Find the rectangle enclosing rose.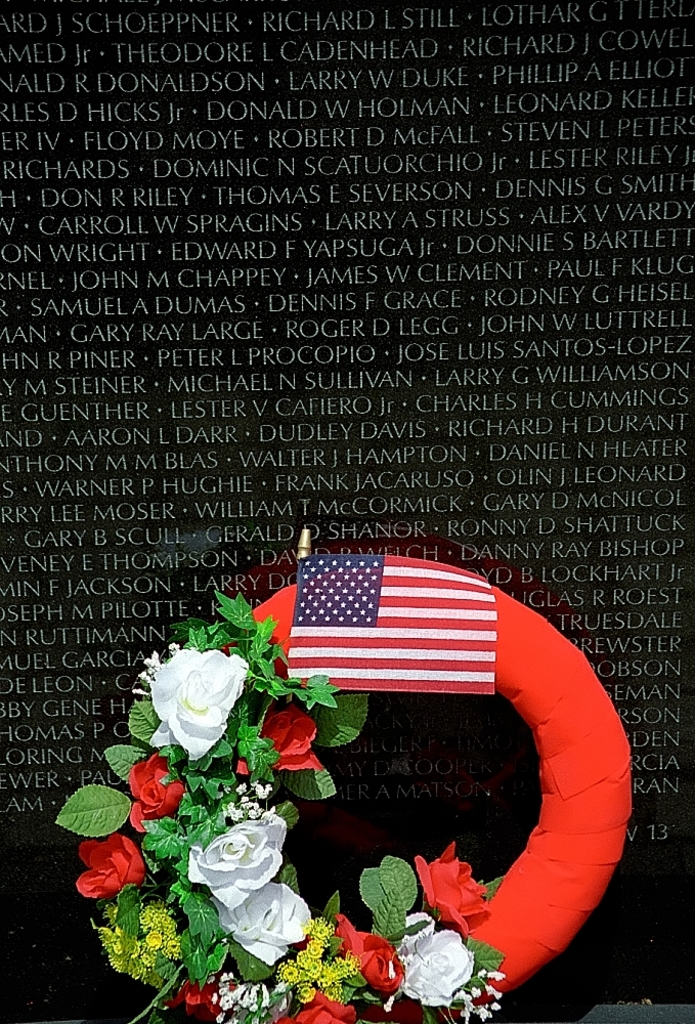
x1=77 y1=641 x2=490 y2=1023.
